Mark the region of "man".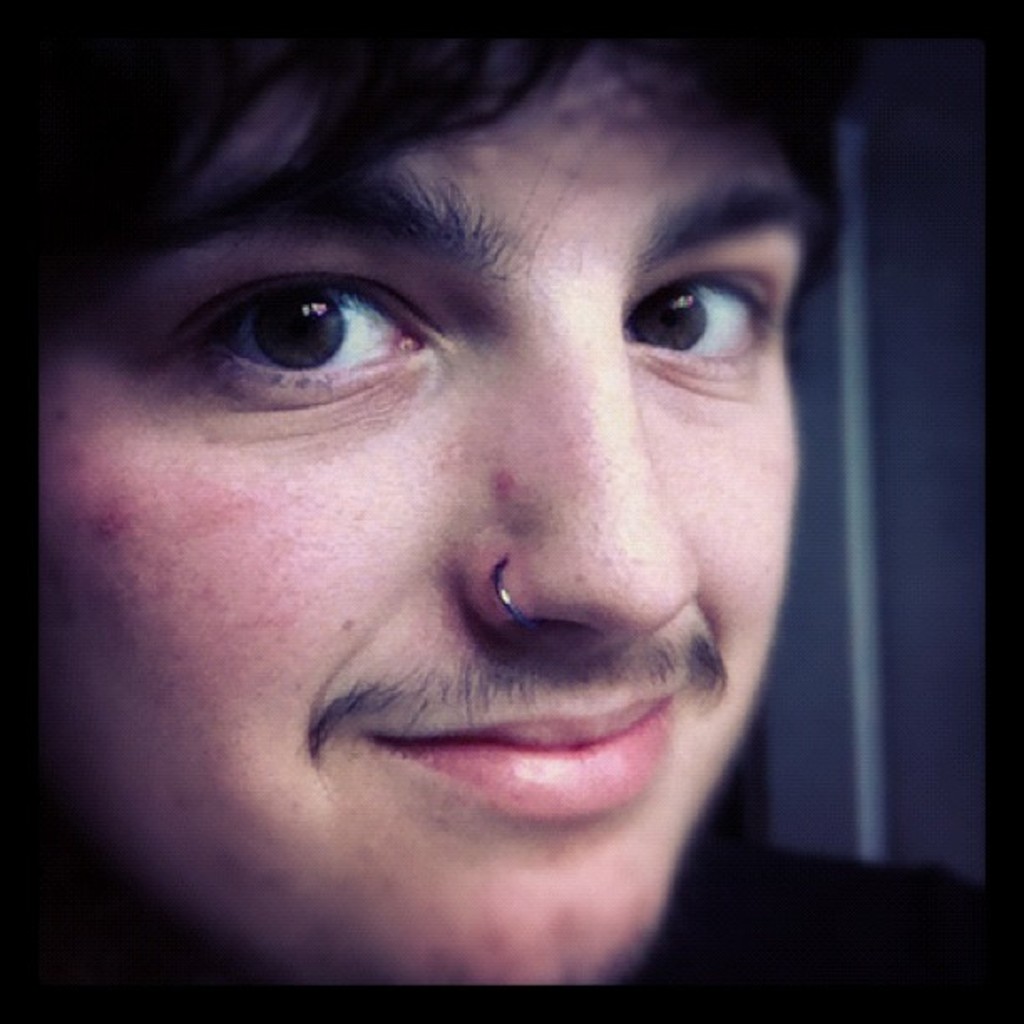
Region: locate(0, 27, 920, 1009).
